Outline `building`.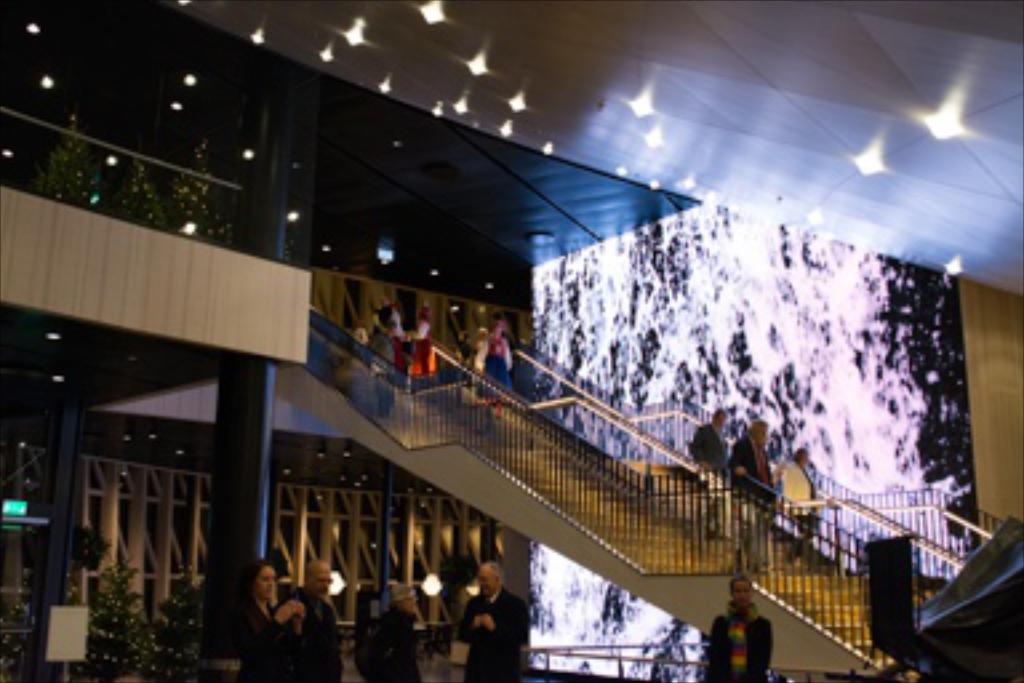
Outline: locate(0, 0, 1021, 680).
